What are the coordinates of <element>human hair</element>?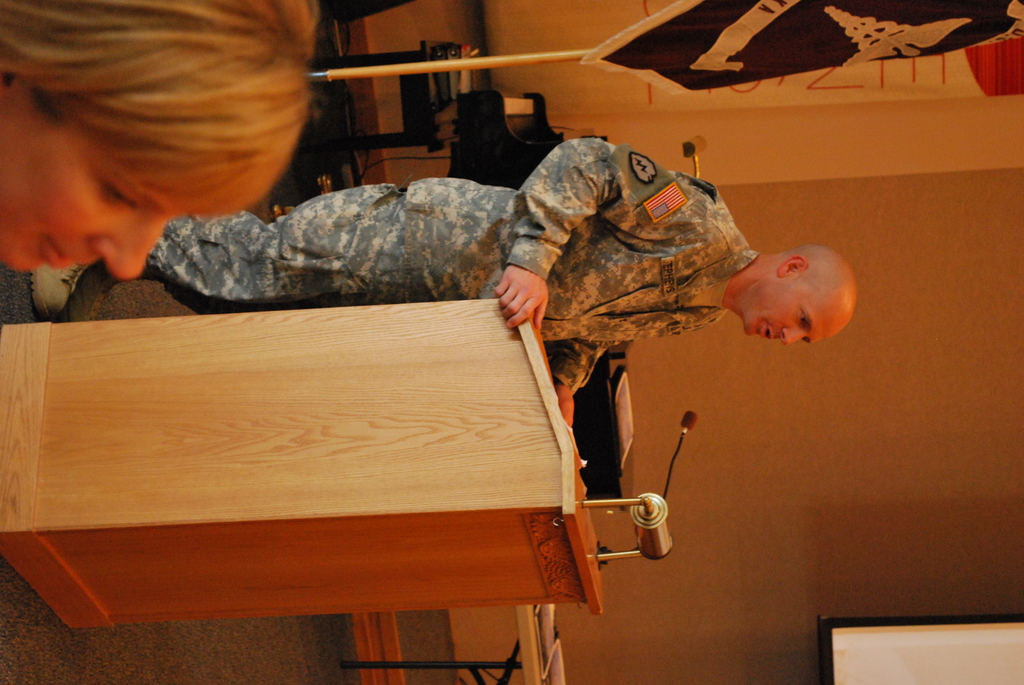
[x1=0, y1=0, x2=305, y2=272].
